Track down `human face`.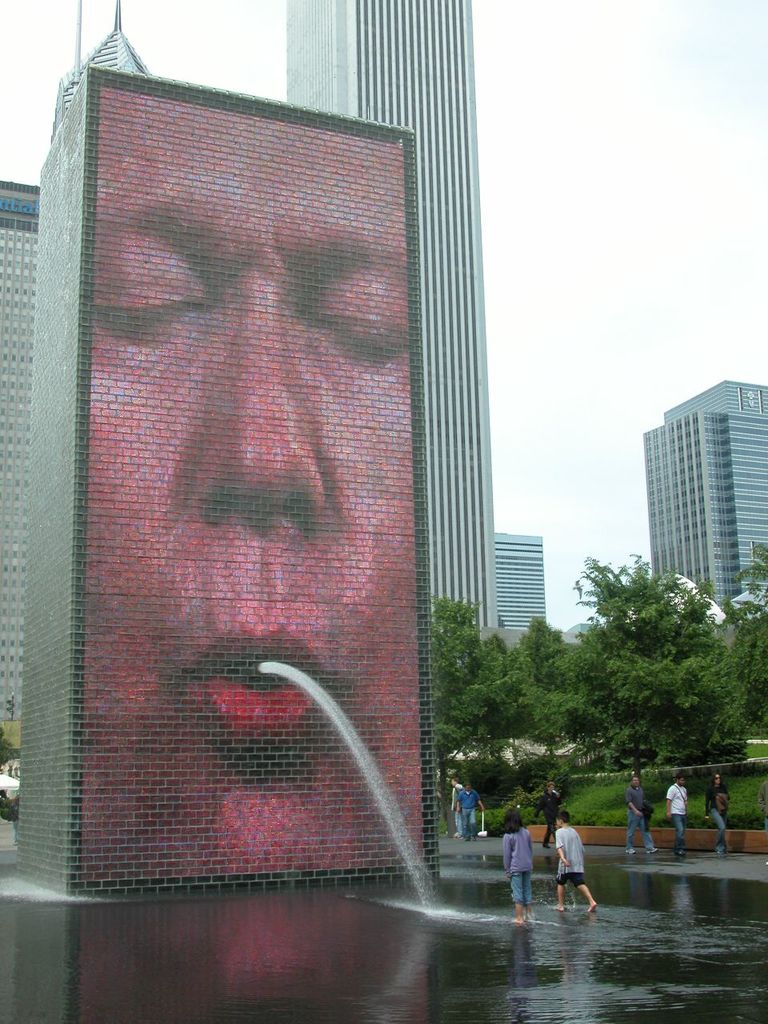
Tracked to select_region(712, 774, 721, 787).
